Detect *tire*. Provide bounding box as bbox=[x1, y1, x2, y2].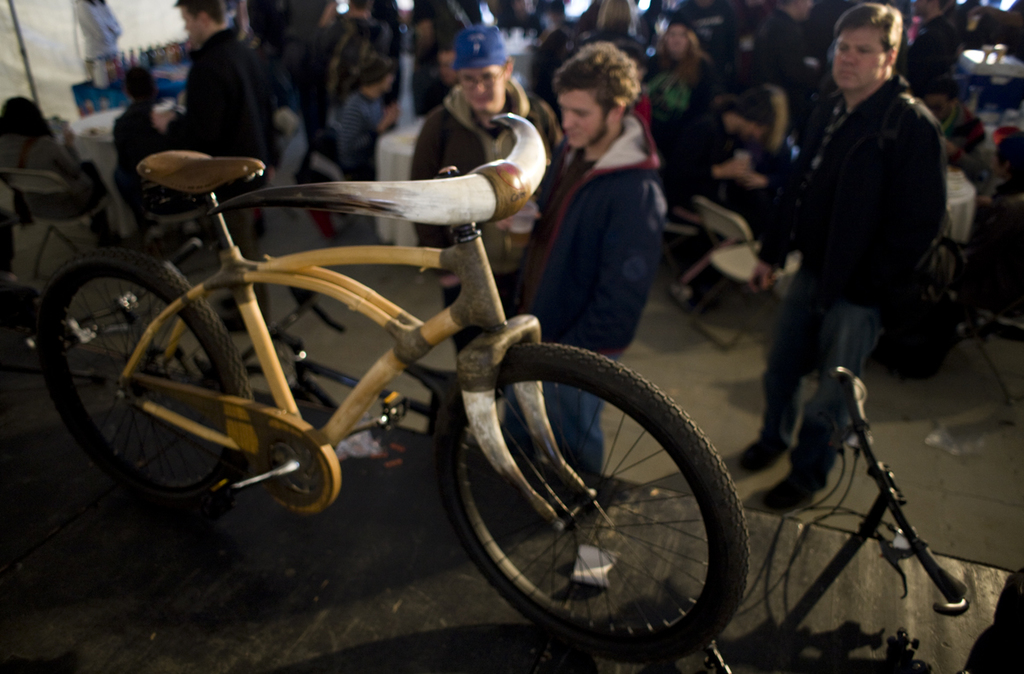
bbox=[46, 247, 252, 496].
